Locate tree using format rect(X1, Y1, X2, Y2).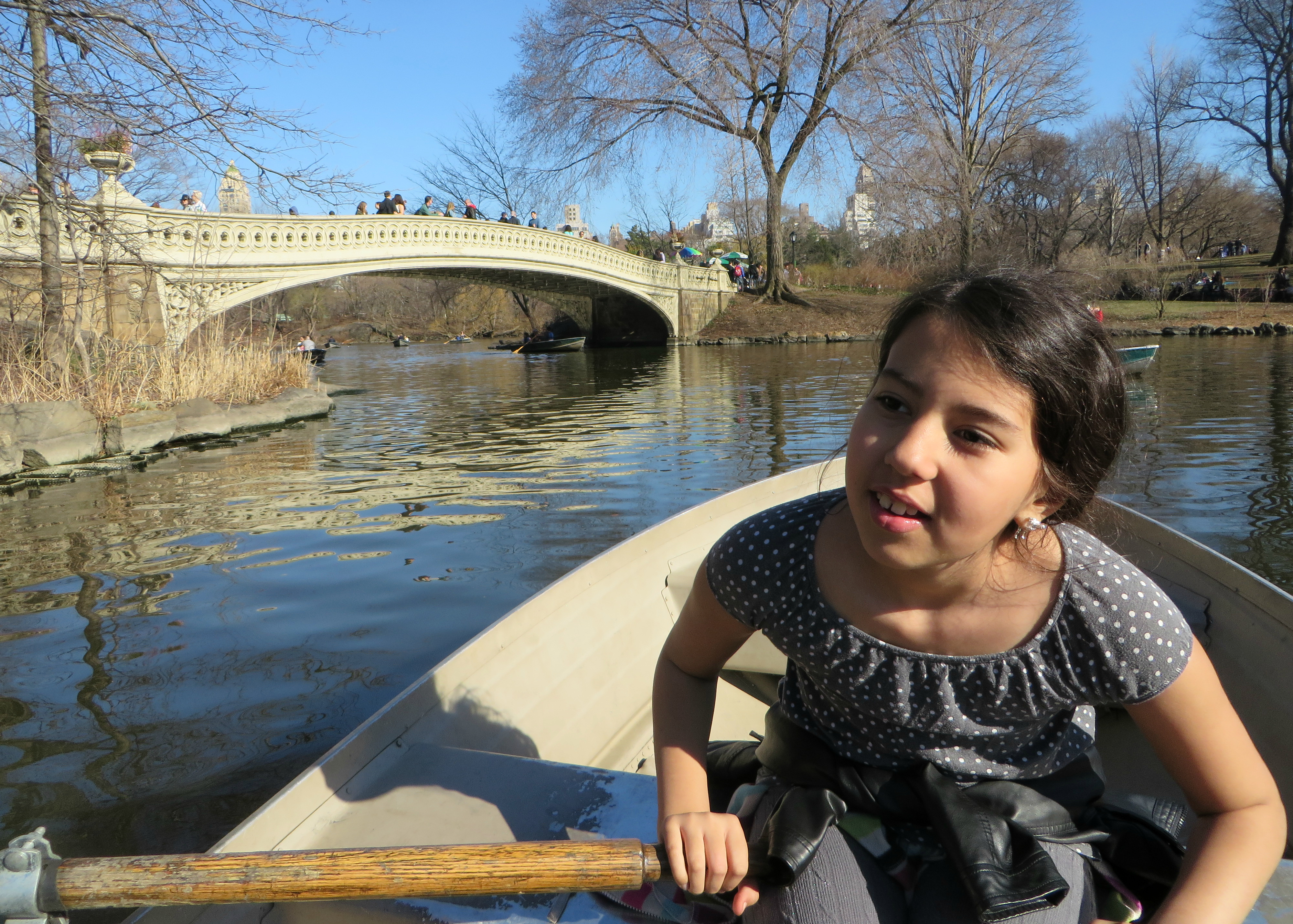
rect(158, 0, 309, 99).
